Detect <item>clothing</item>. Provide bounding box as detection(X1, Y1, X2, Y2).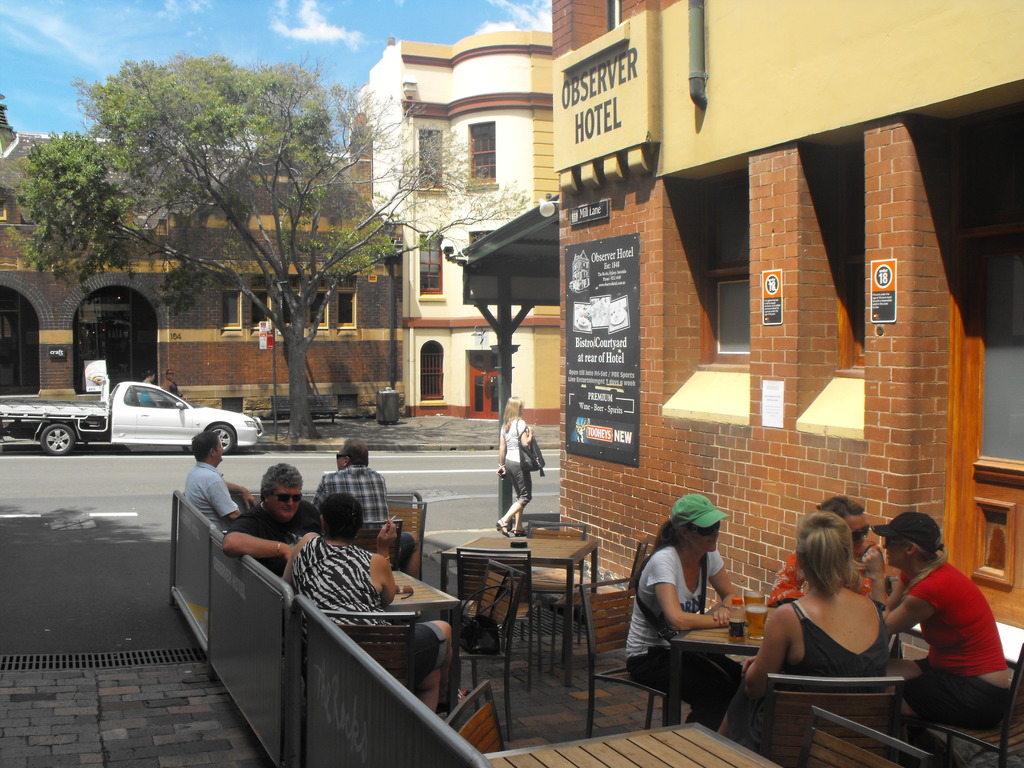
detection(764, 547, 890, 609).
